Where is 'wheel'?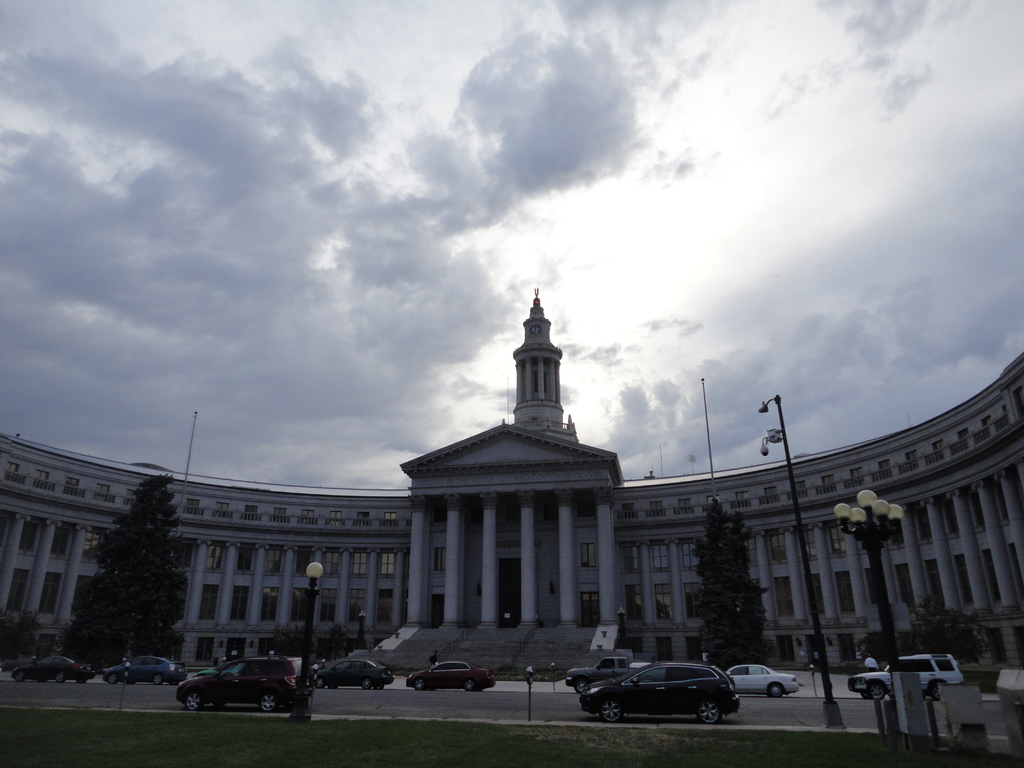
(770, 682, 783, 698).
